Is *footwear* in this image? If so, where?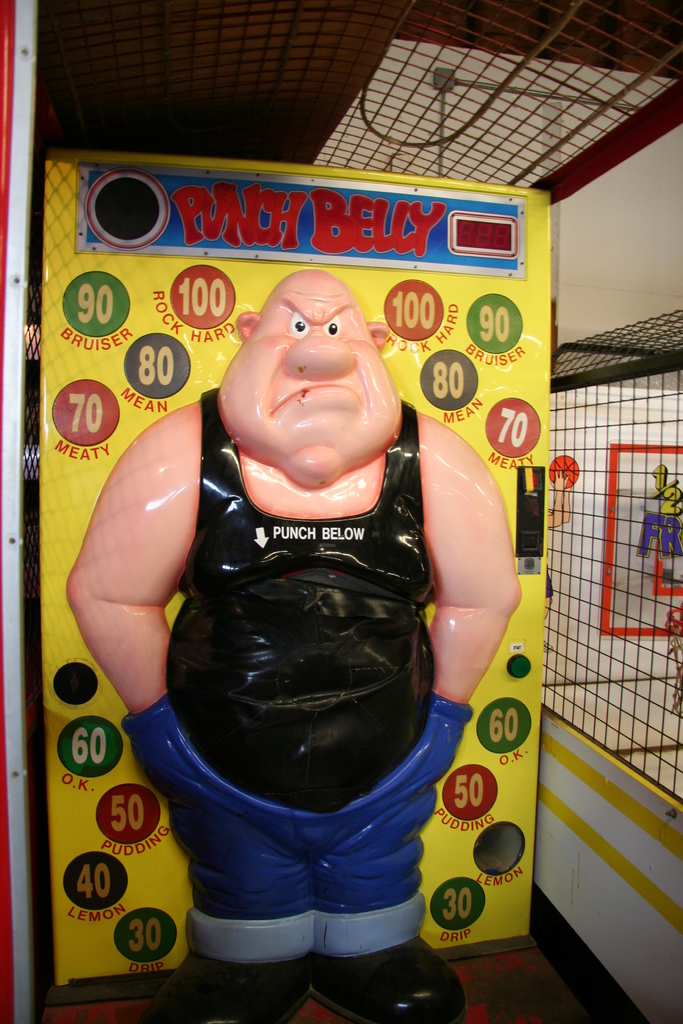
Yes, at [x1=143, y1=945, x2=309, y2=1023].
